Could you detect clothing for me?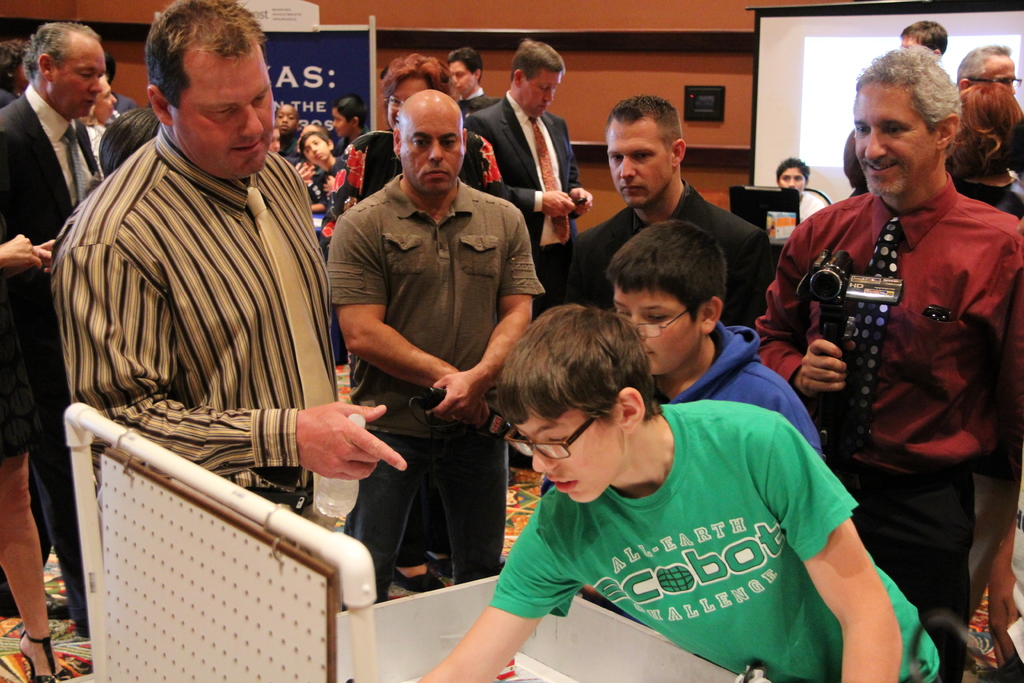
Detection result: [0,261,46,461].
